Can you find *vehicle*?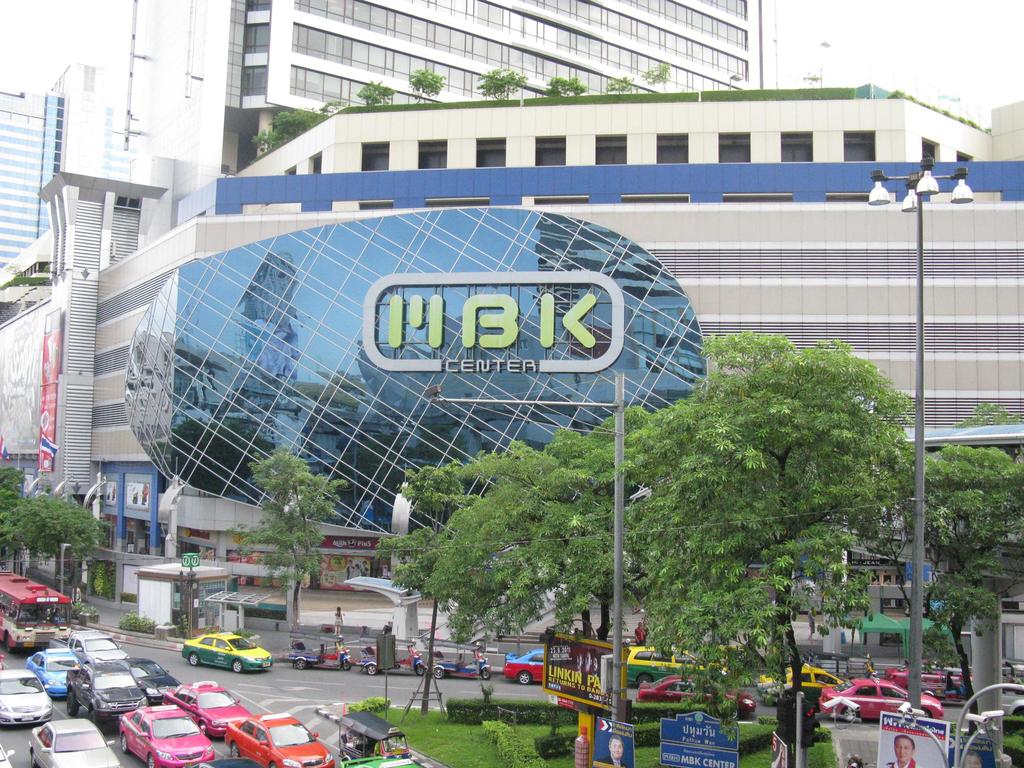
Yes, bounding box: [0,662,53,720].
